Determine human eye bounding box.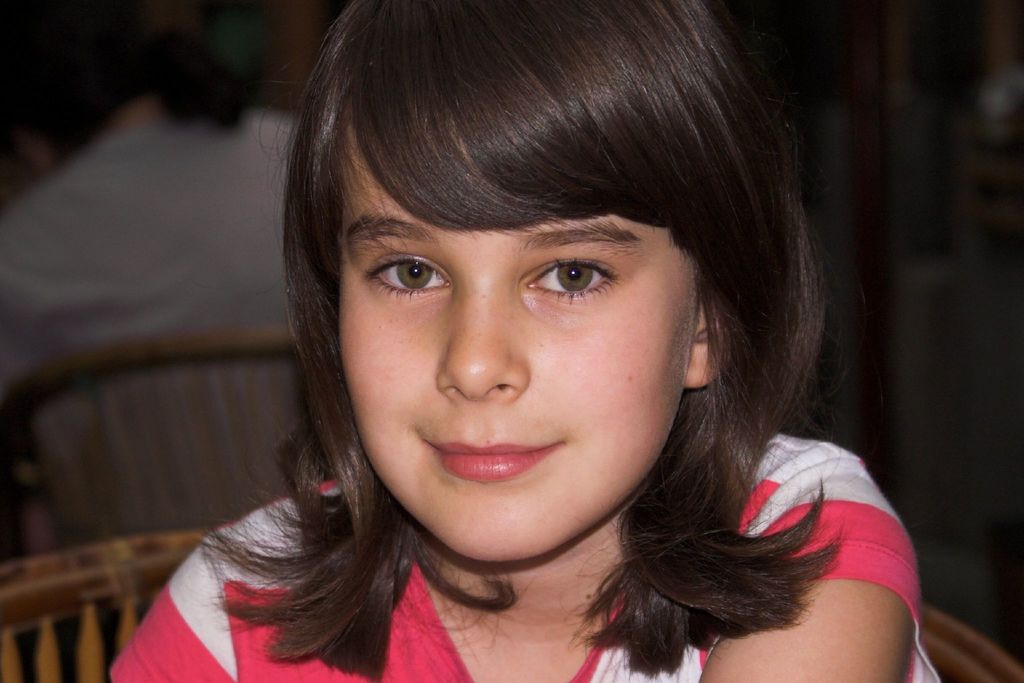
Determined: region(360, 245, 452, 312).
